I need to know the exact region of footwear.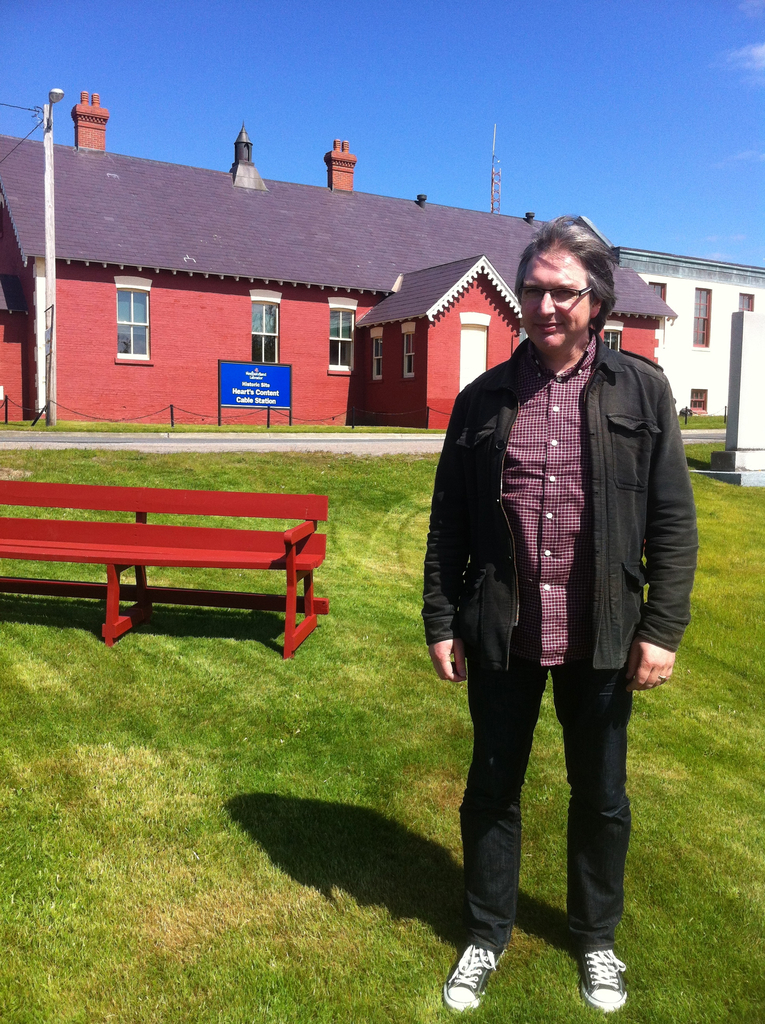
Region: pyautogui.locateOnScreen(582, 944, 632, 1012).
